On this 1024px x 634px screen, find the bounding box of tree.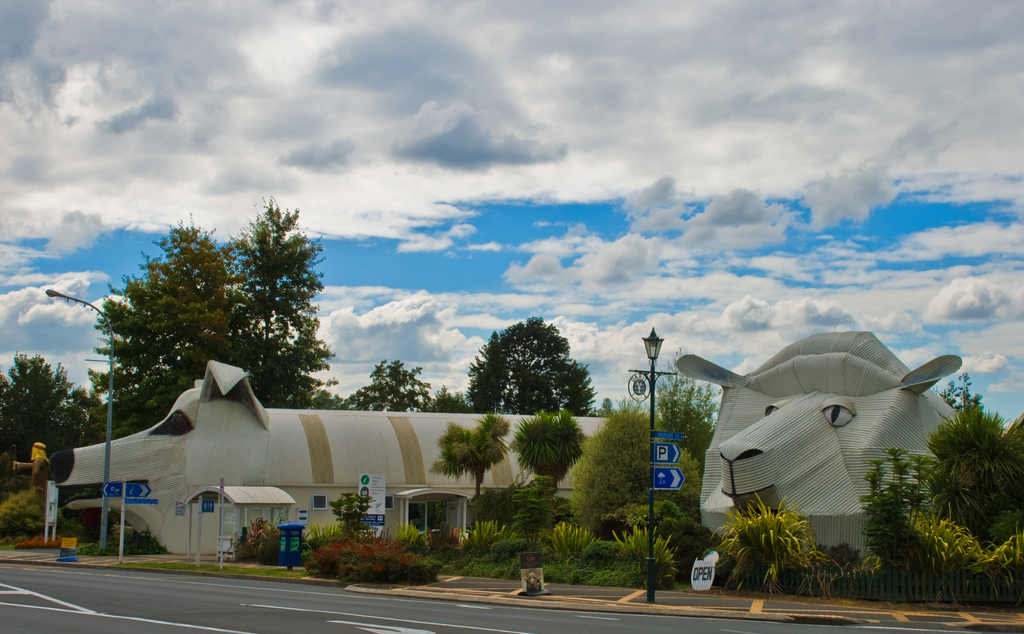
Bounding box: 332,362,468,414.
